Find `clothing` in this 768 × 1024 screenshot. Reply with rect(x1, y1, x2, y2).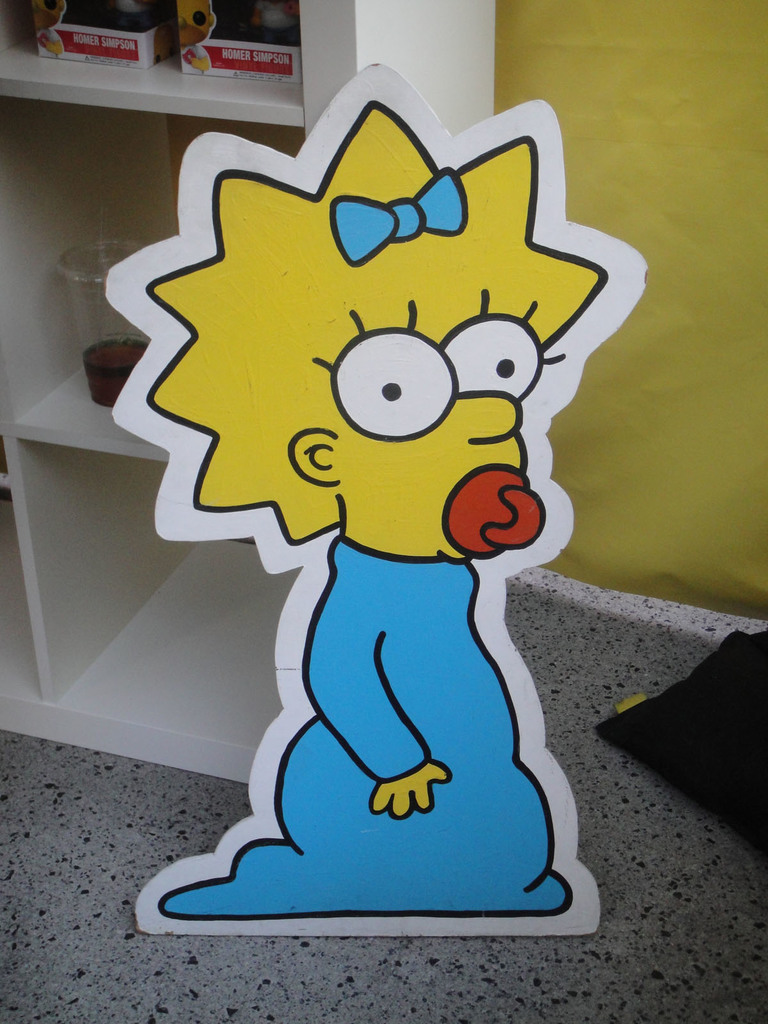
rect(154, 532, 572, 922).
